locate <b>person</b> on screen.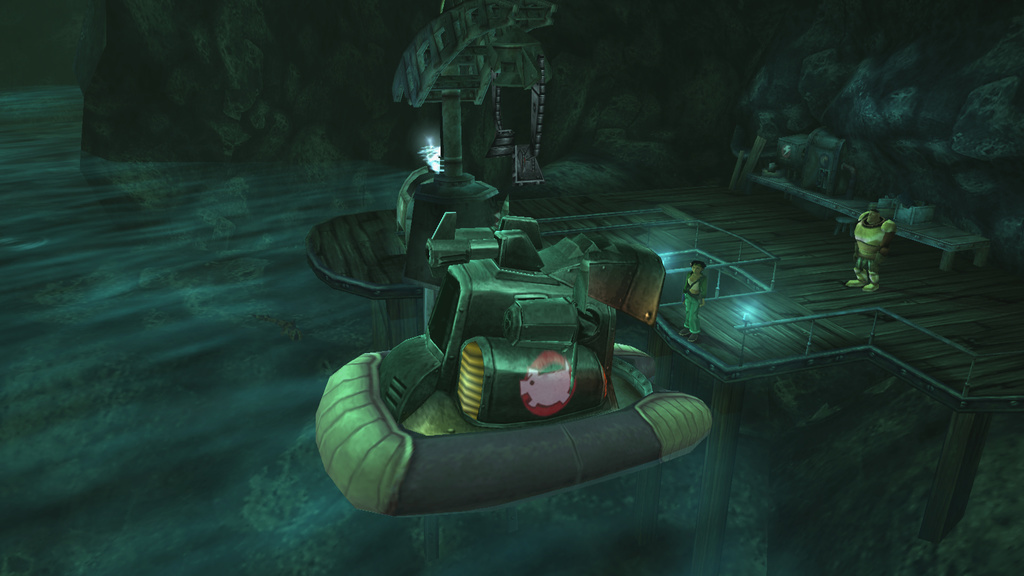
On screen at Rect(845, 207, 895, 292).
